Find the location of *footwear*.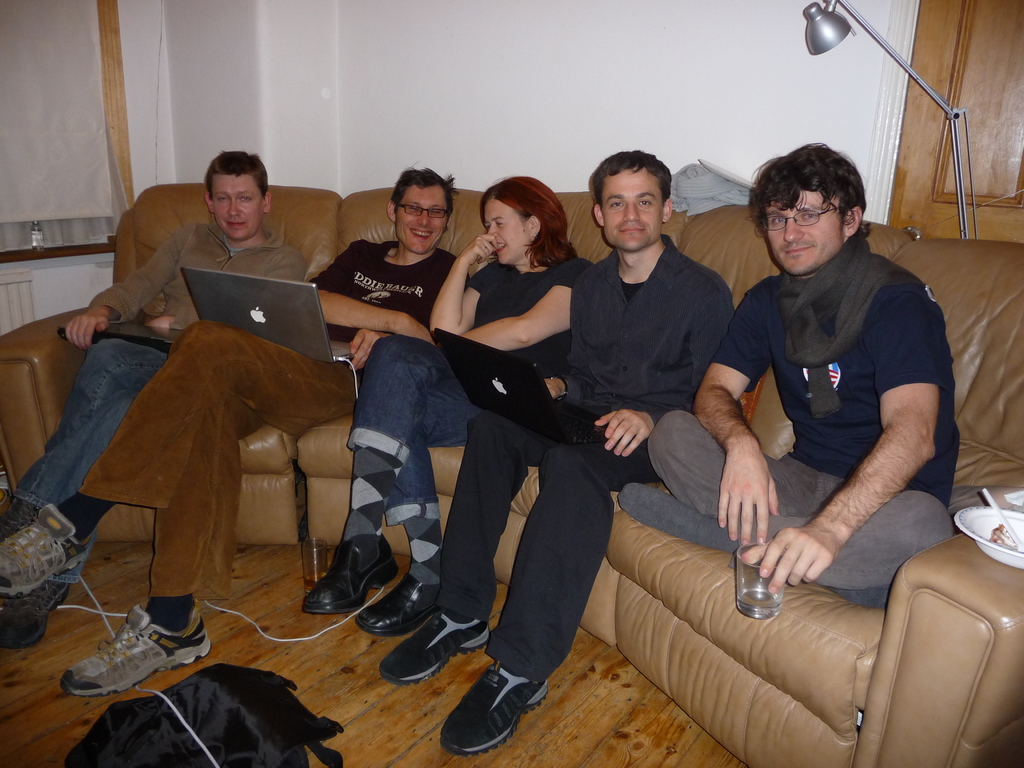
Location: box=[440, 662, 550, 751].
